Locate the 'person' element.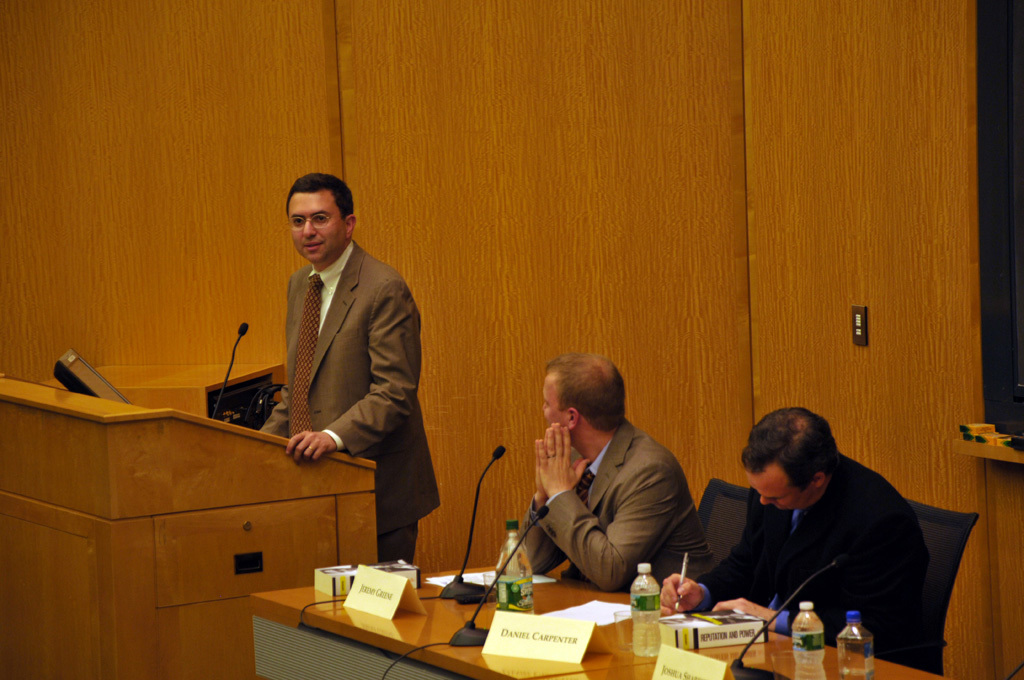
Element bbox: region(655, 407, 939, 663).
